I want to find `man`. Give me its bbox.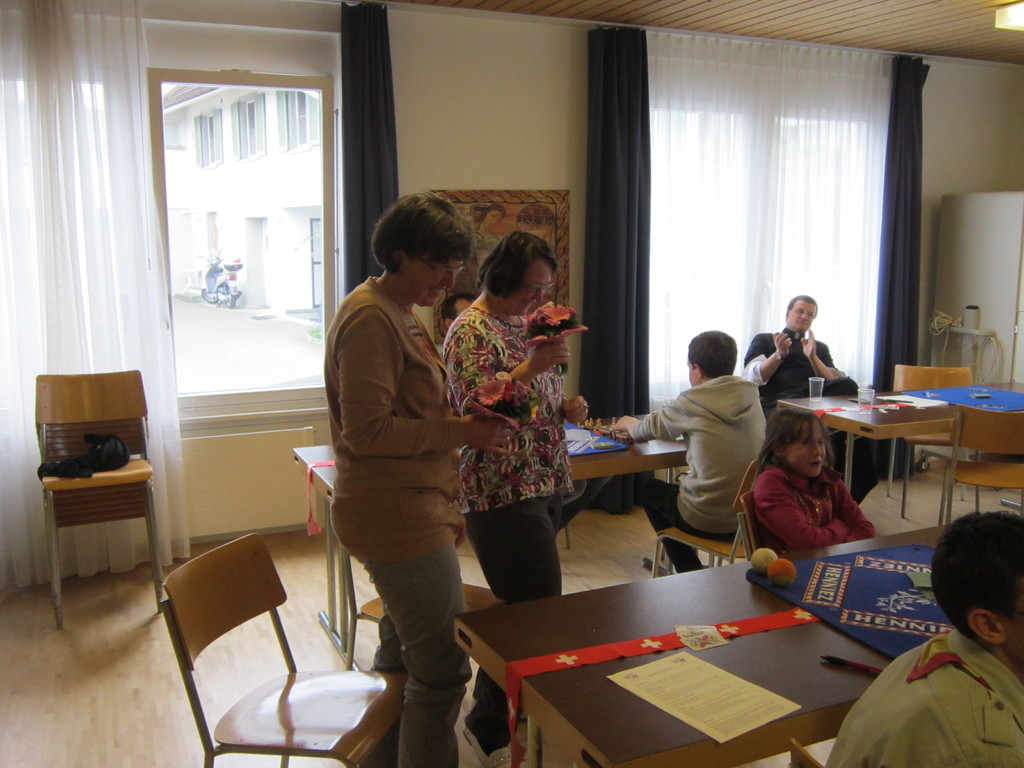
Rect(741, 296, 851, 413).
